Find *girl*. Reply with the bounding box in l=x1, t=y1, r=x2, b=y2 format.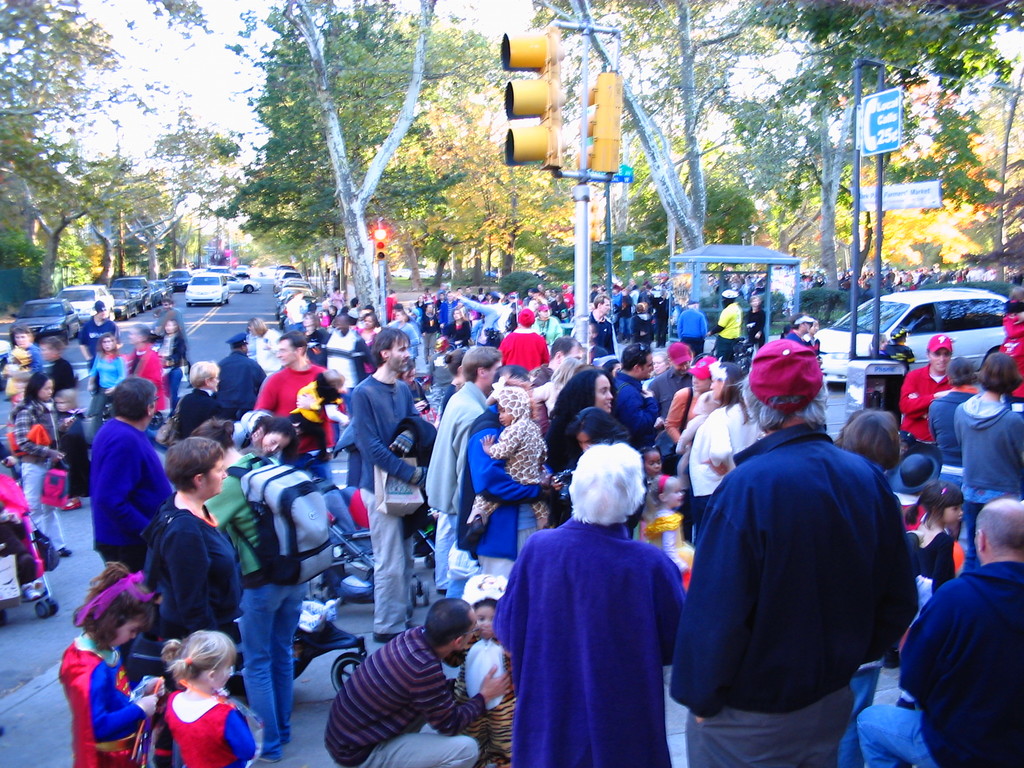
l=58, t=561, r=157, b=767.
